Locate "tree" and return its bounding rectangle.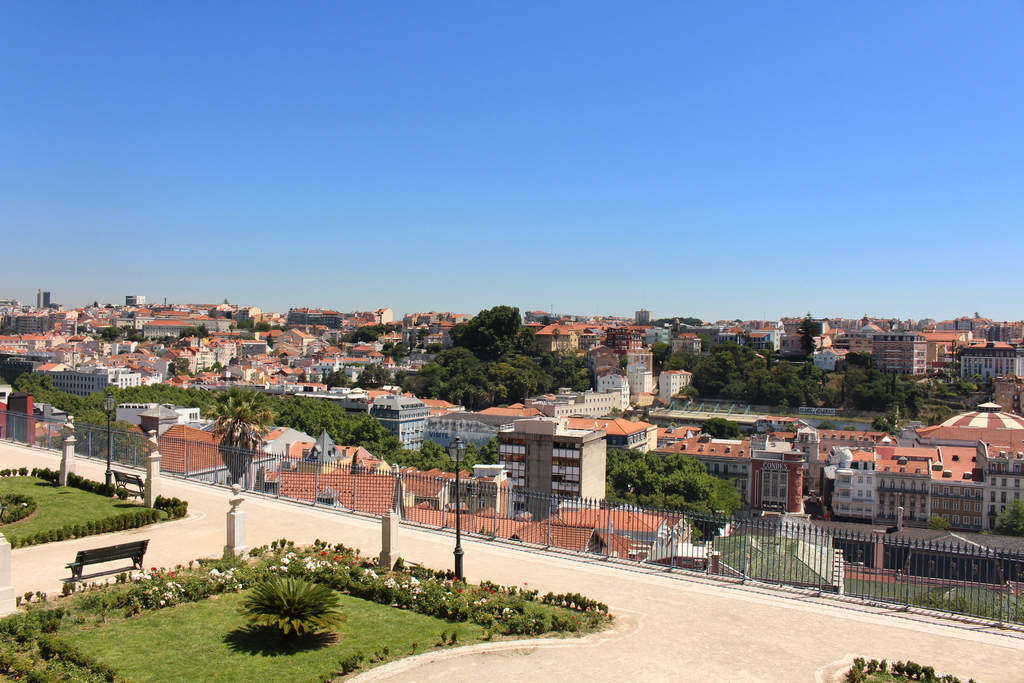
detection(317, 299, 596, 409).
